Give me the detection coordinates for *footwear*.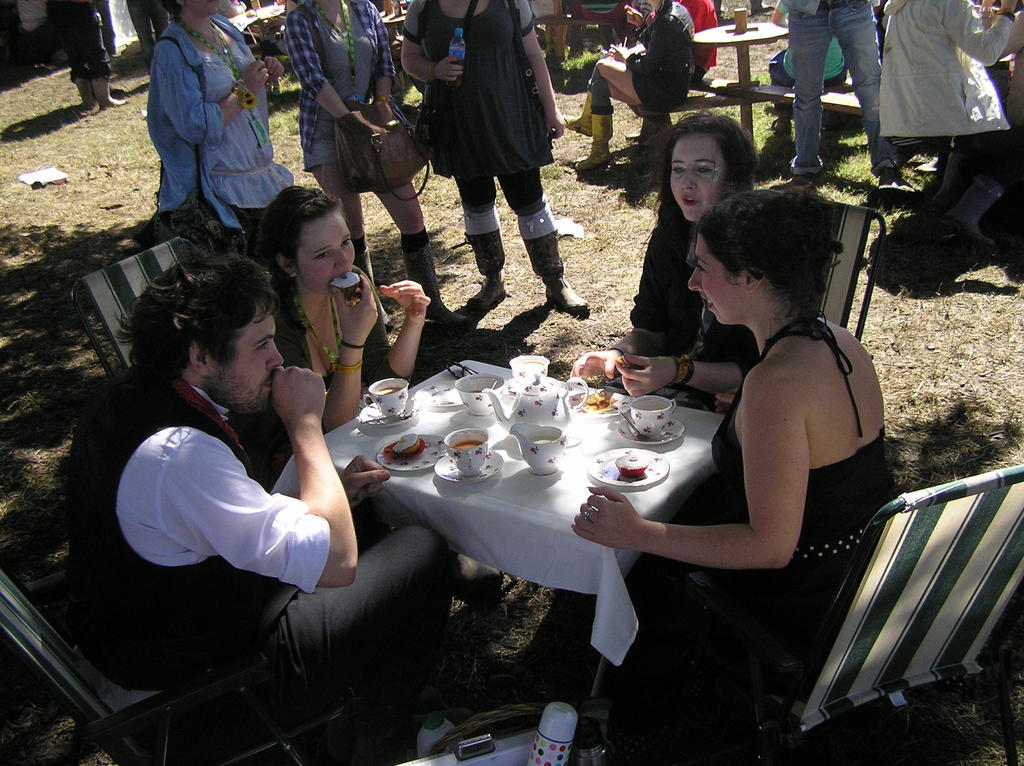
{"x1": 70, "y1": 79, "x2": 94, "y2": 109}.
